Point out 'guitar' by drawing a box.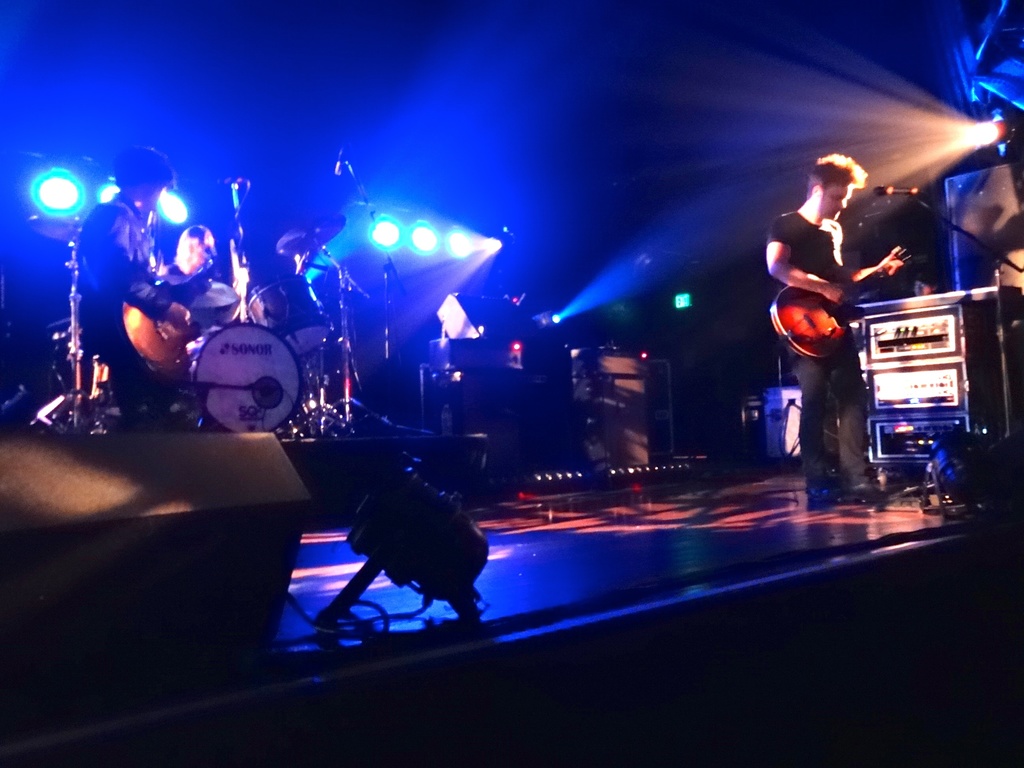
select_region(760, 220, 922, 361).
